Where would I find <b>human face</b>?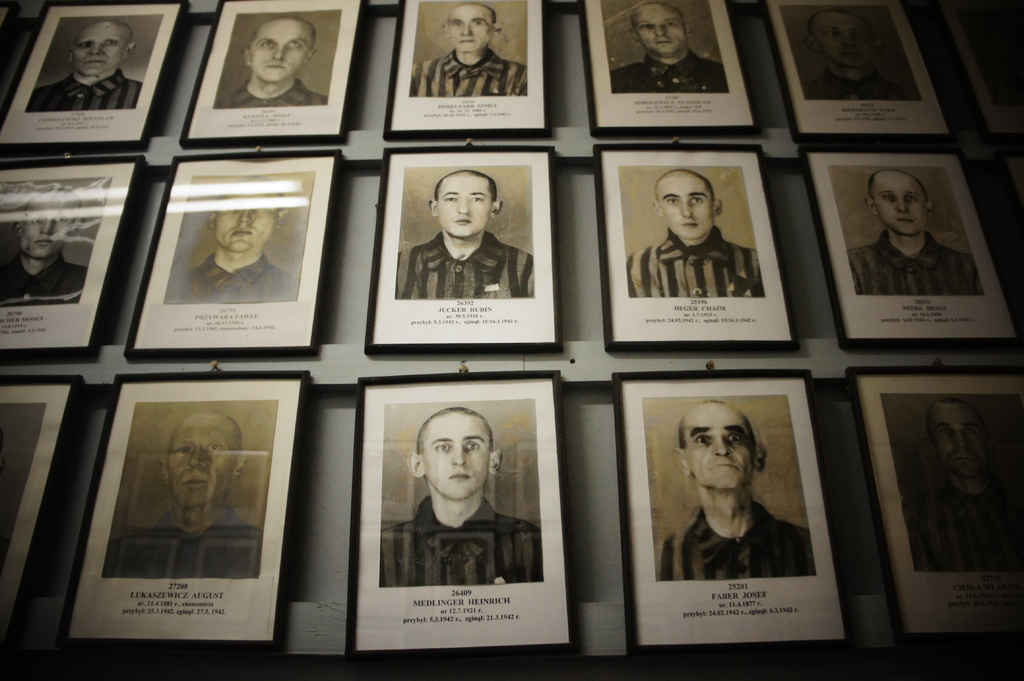
At {"left": 436, "top": 174, "right": 492, "bottom": 239}.
